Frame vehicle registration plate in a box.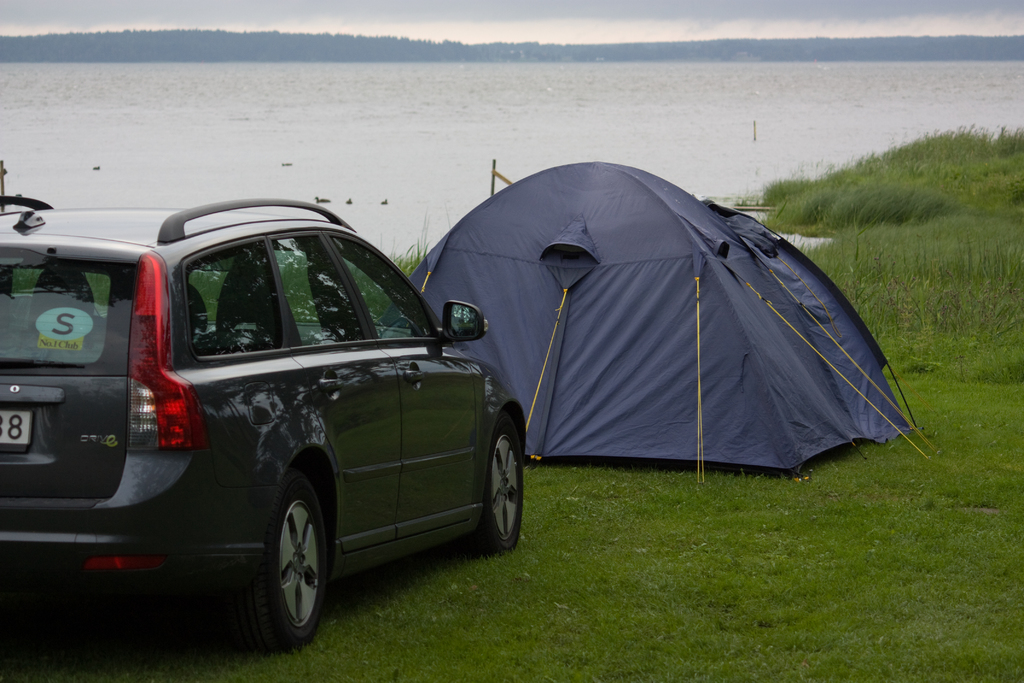
{"x1": 0, "y1": 405, "x2": 36, "y2": 452}.
